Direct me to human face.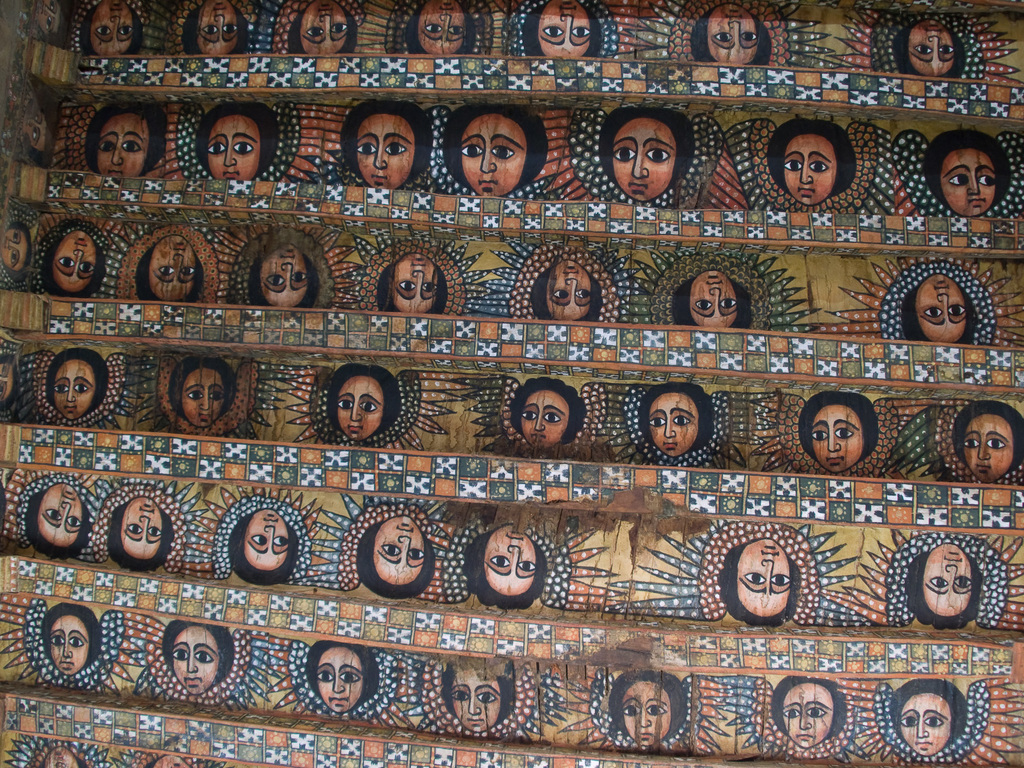
Direction: bbox(207, 114, 259, 181).
